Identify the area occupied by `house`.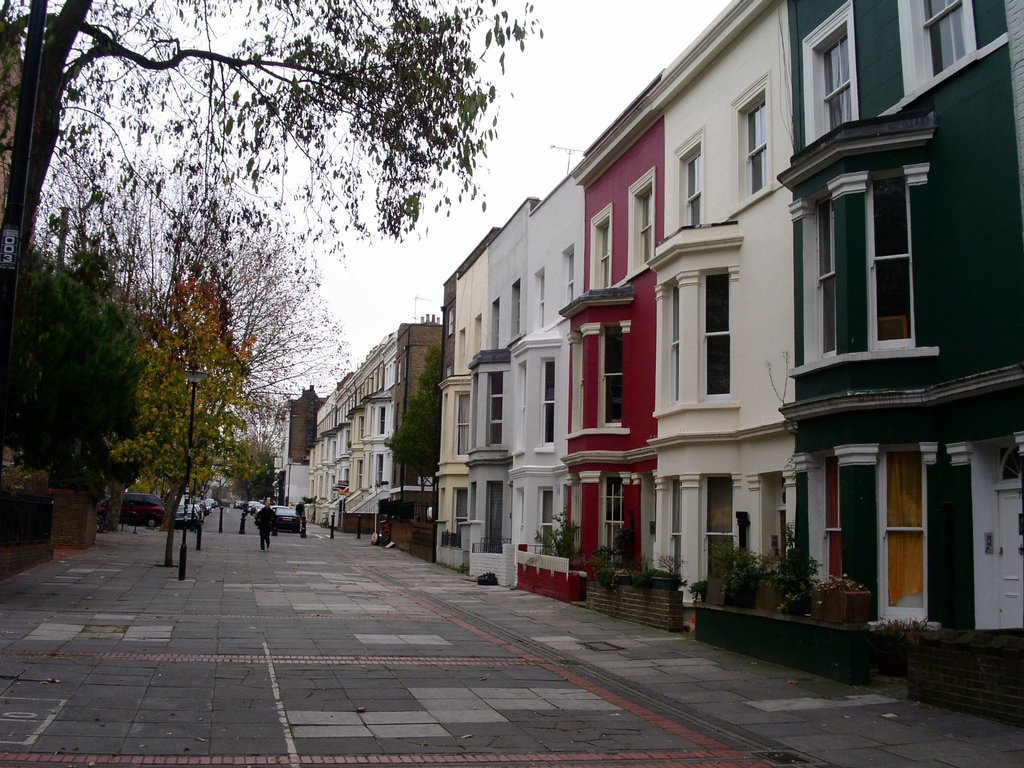
Area: {"x1": 301, "y1": 0, "x2": 1023, "y2": 730}.
